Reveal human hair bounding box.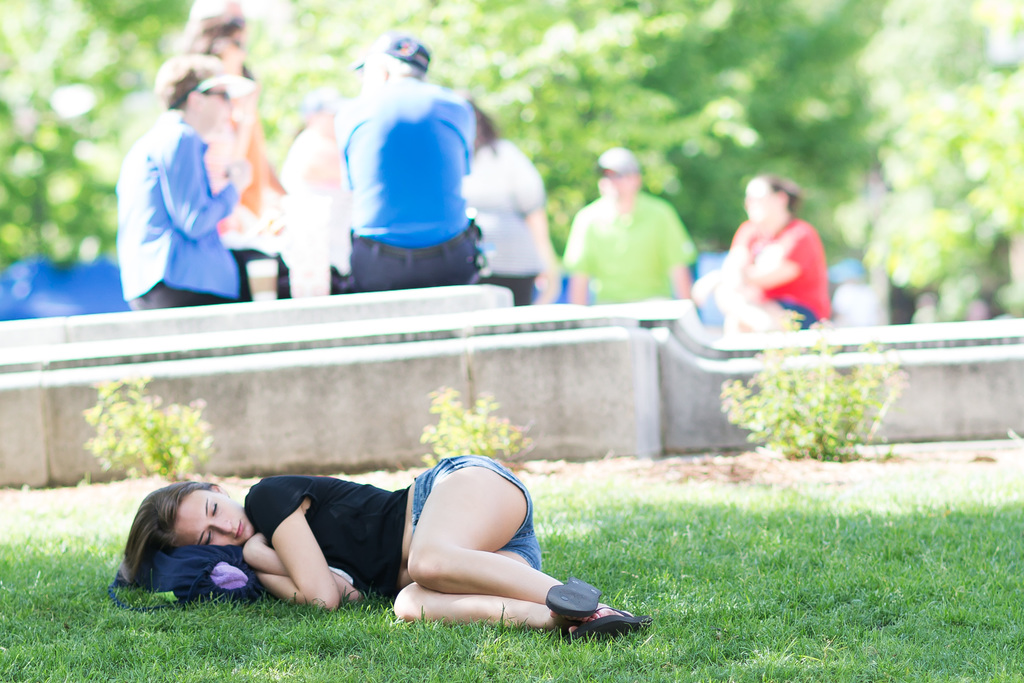
Revealed: x1=124, y1=486, x2=246, y2=600.
